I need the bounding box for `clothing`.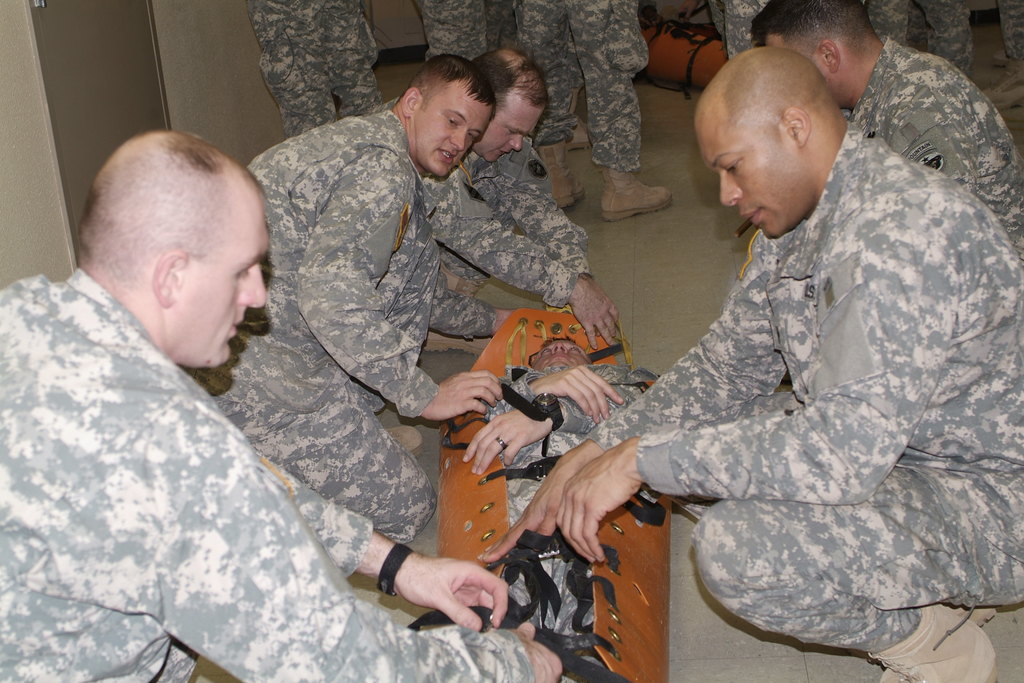
Here it is: bbox(0, 268, 531, 682).
